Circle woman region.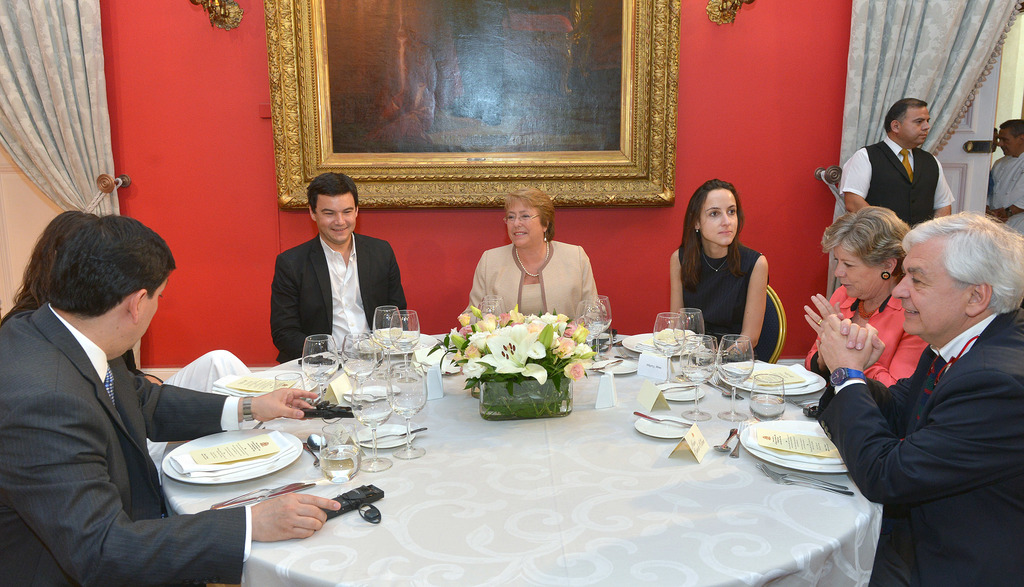
Region: BBox(796, 204, 936, 418).
